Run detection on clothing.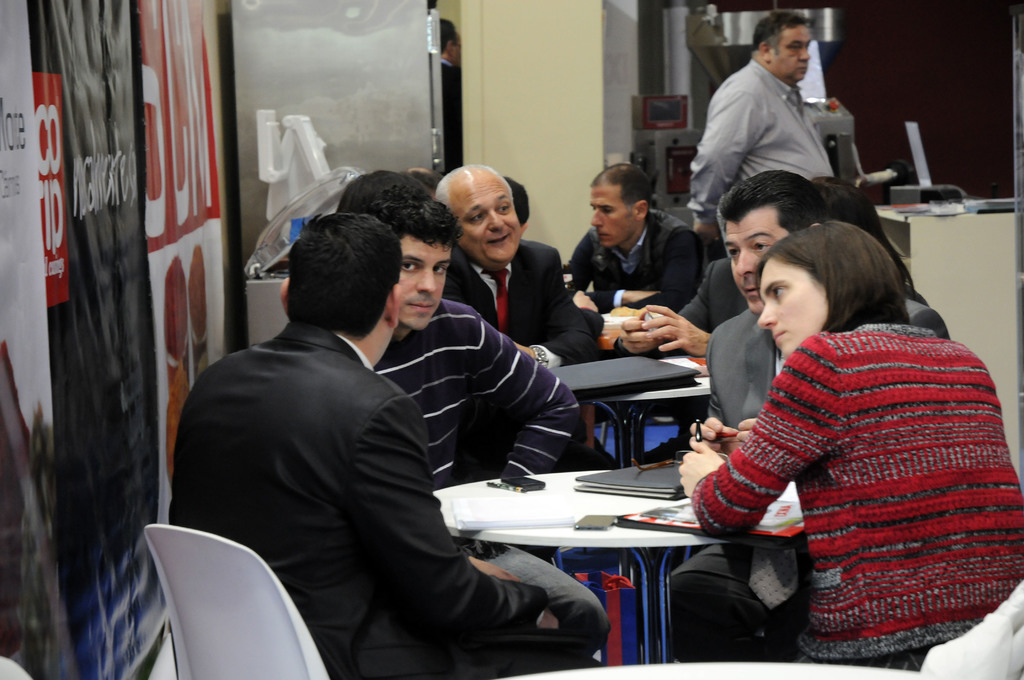
Result: locate(685, 318, 1008, 672).
